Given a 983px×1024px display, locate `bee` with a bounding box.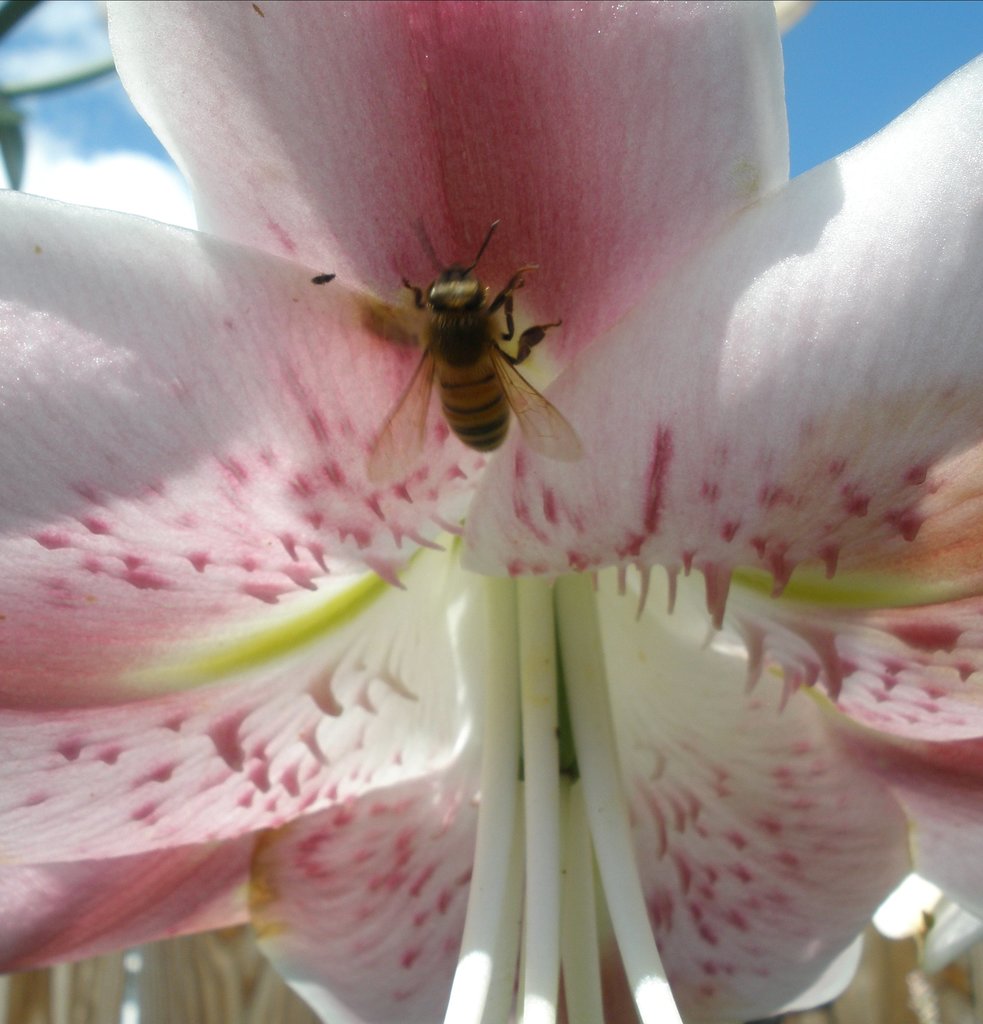
Located: [x1=367, y1=232, x2=582, y2=512].
